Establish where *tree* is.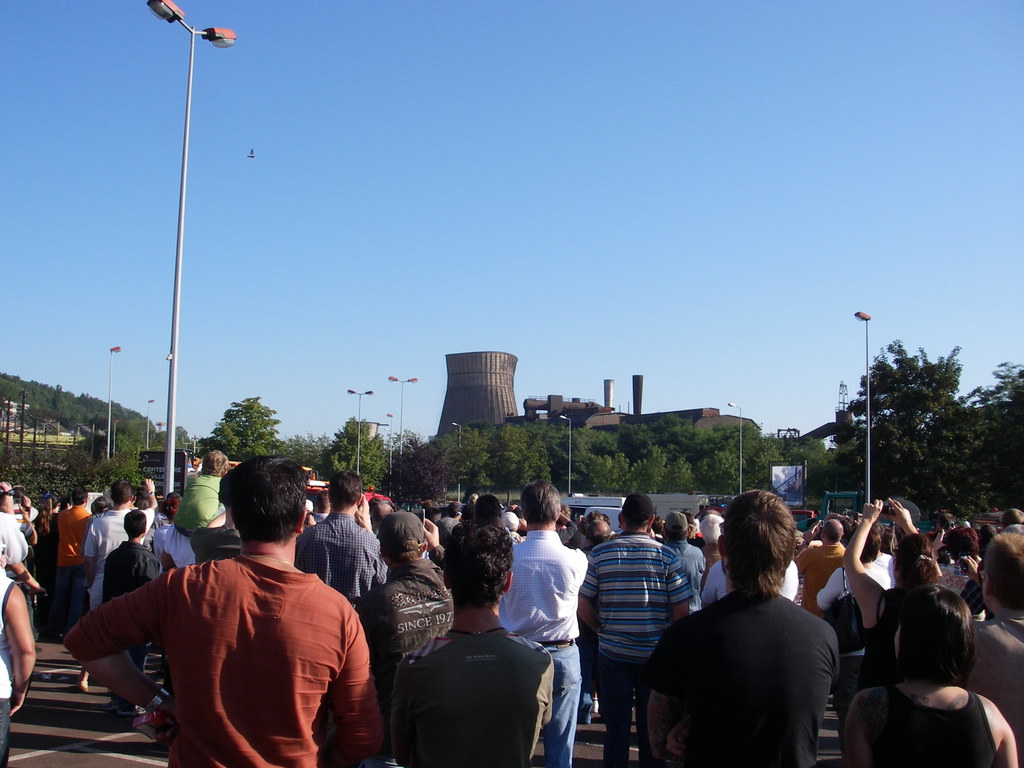
Established at region(282, 426, 332, 465).
